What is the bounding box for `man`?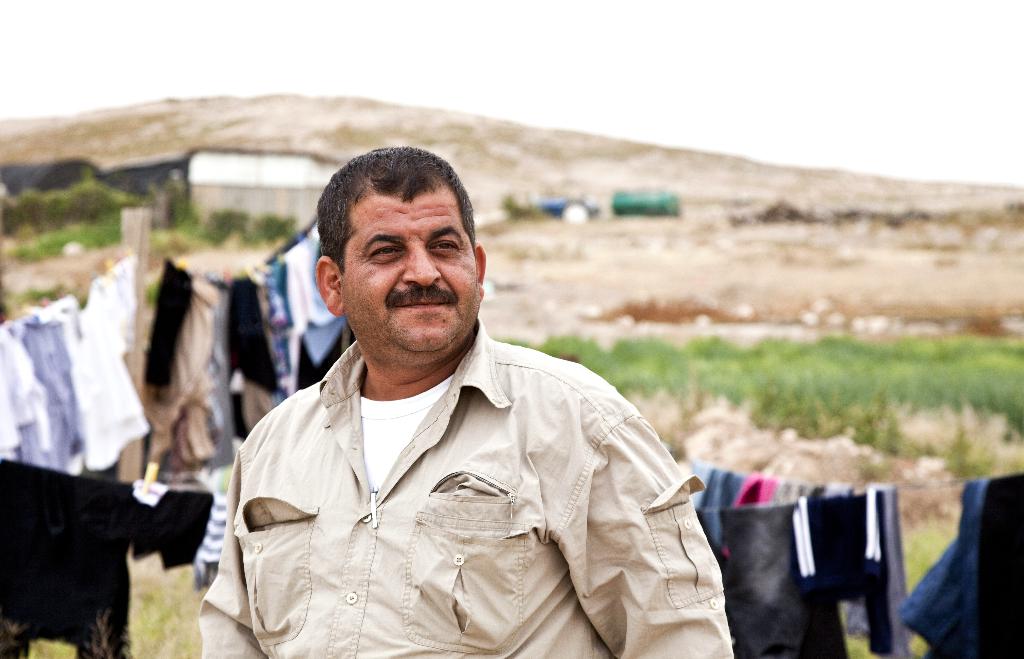
x1=195 y1=145 x2=732 y2=658.
